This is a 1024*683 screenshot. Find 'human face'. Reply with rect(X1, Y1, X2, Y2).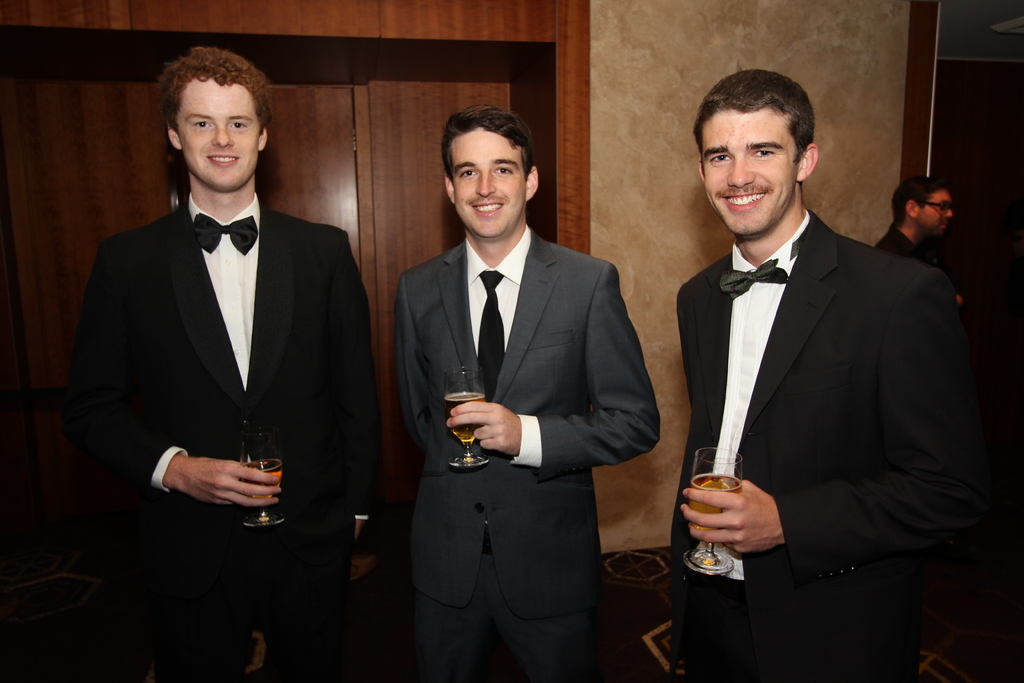
rect(917, 189, 958, 230).
